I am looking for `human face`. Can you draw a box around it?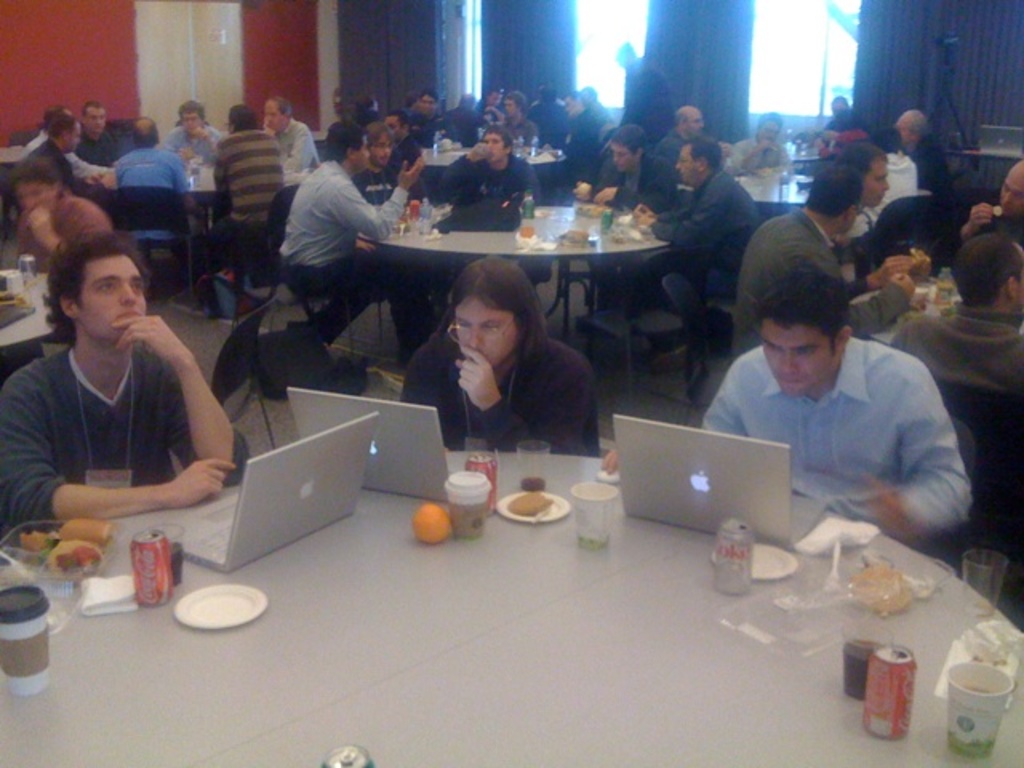
Sure, the bounding box is <region>66, 125, 82, 157</region>.
